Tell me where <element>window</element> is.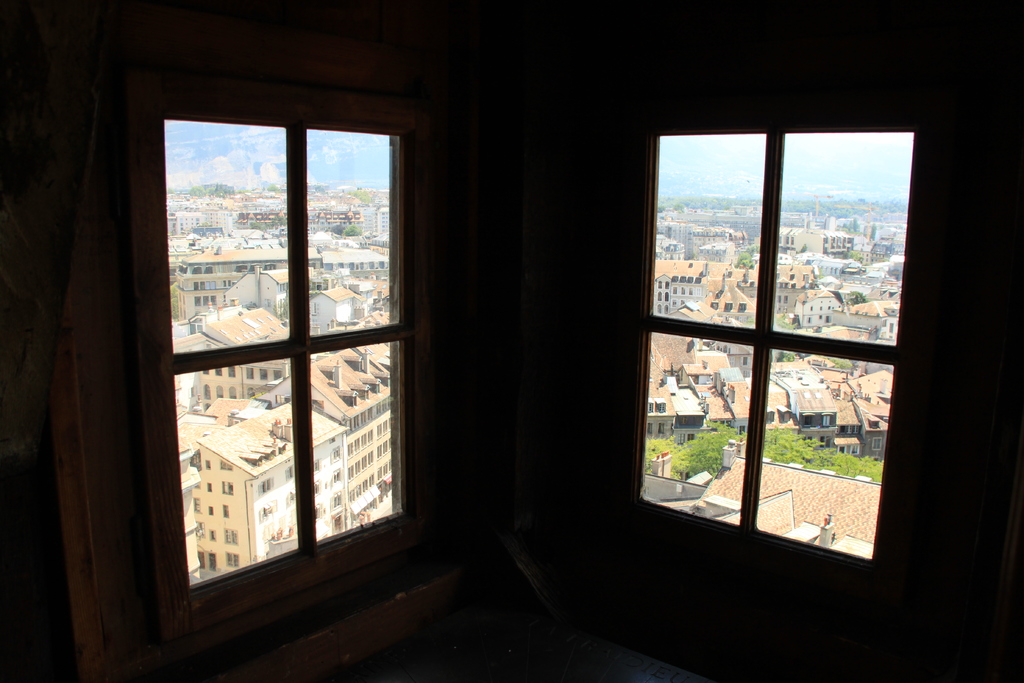
<element>window</element> is at 633 129 923 553.
